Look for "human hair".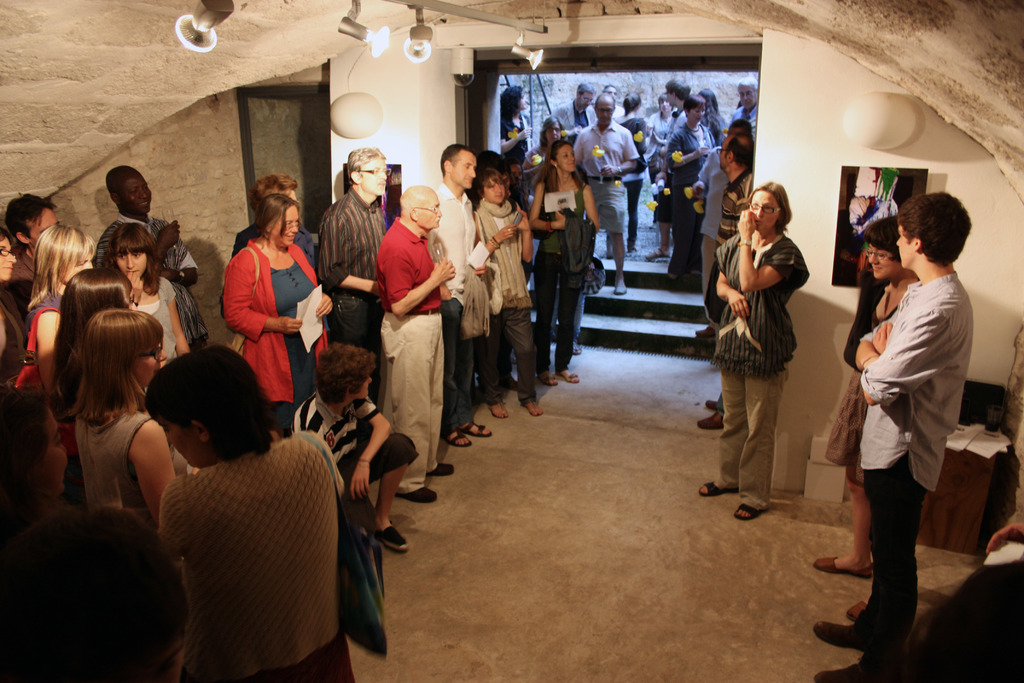
Found: BBox(345, 147, 384, 187).
